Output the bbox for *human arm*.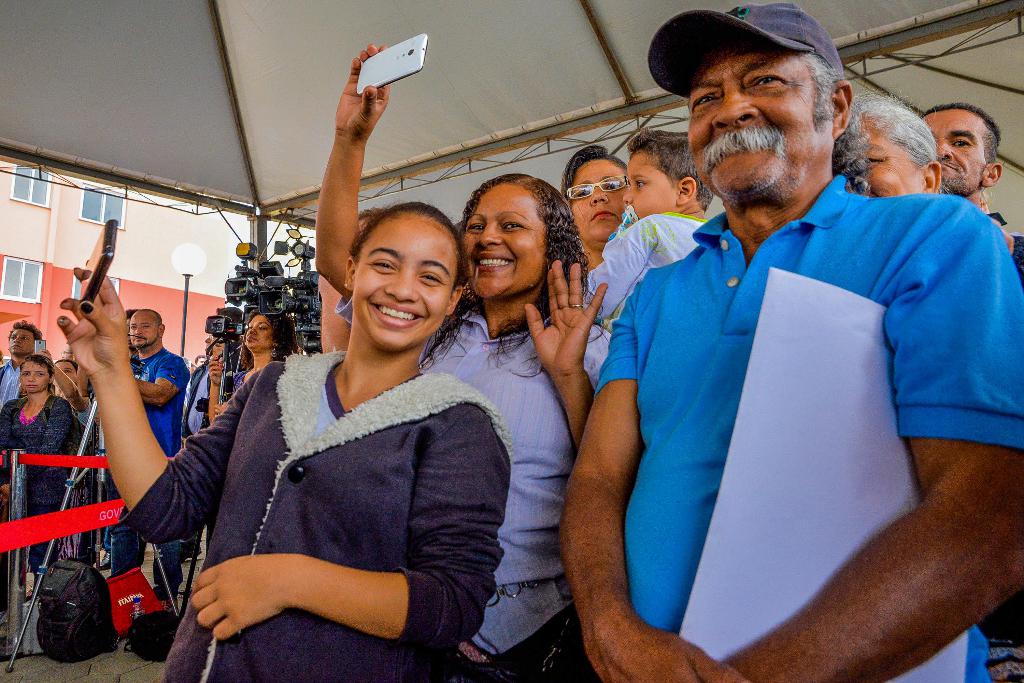
locate(582, 215, 645, 321).
